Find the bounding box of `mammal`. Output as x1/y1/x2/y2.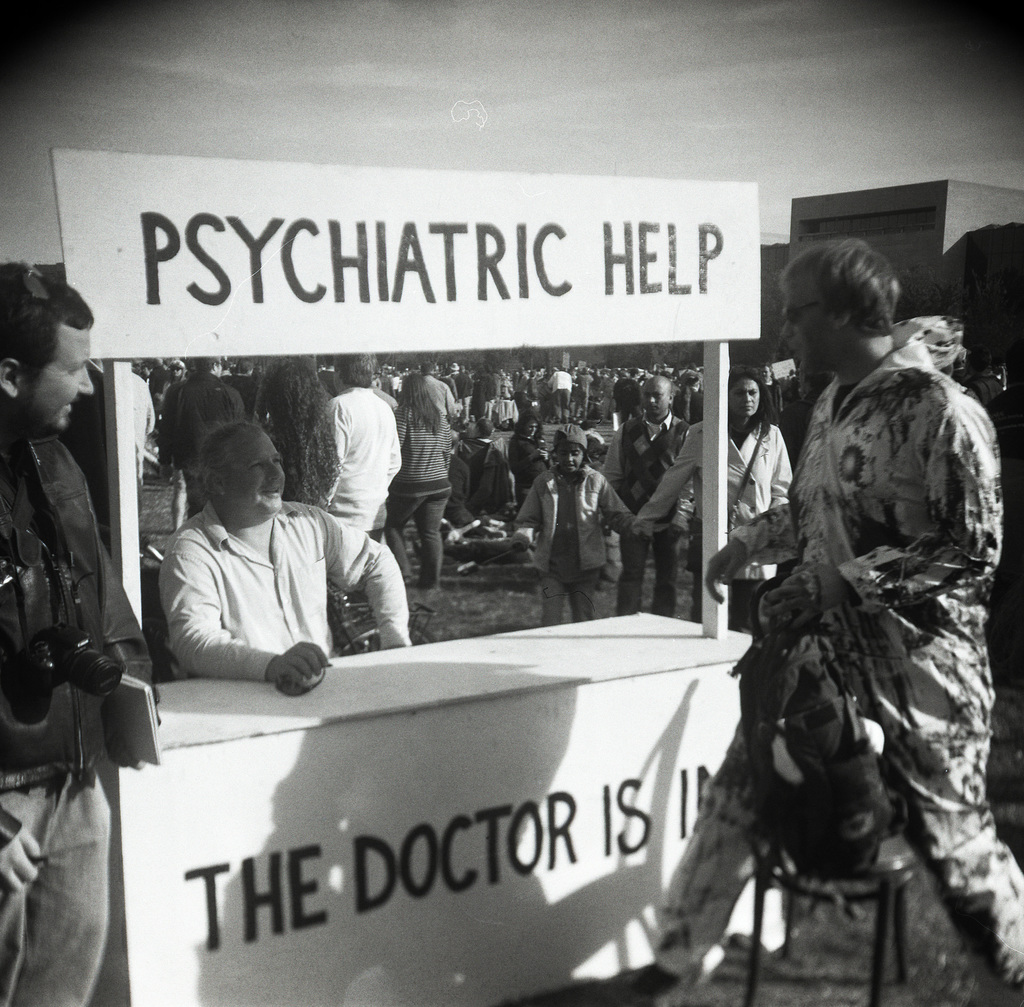
166/415/415/701.
